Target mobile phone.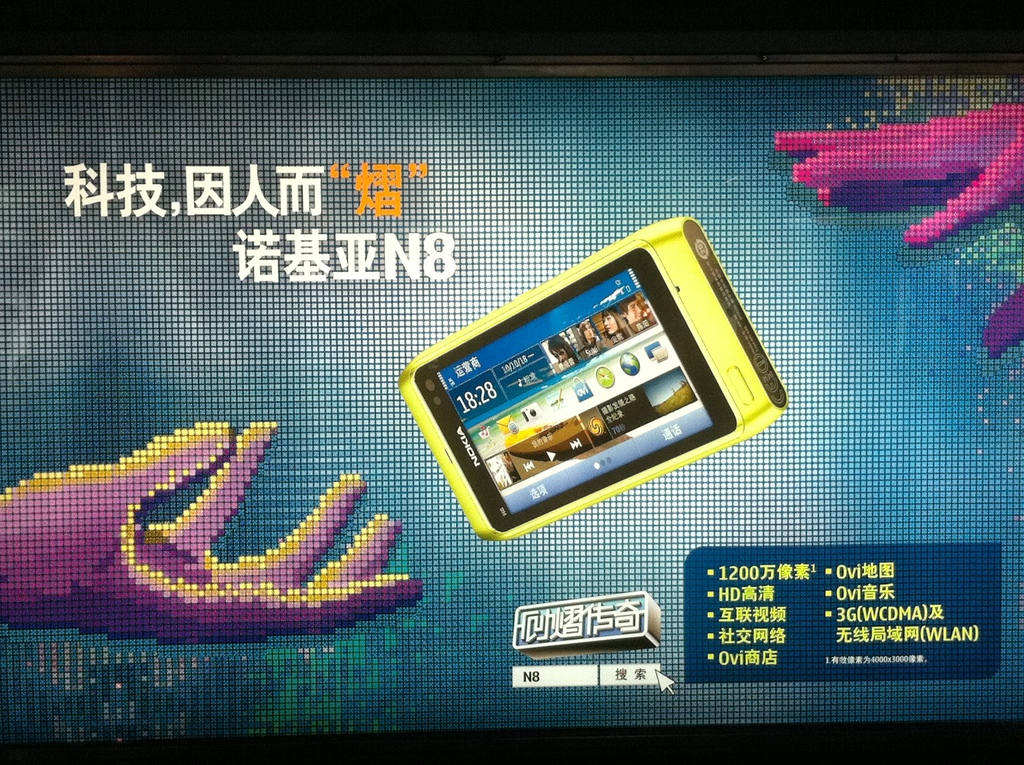
Target region: 406,254,764,537.
